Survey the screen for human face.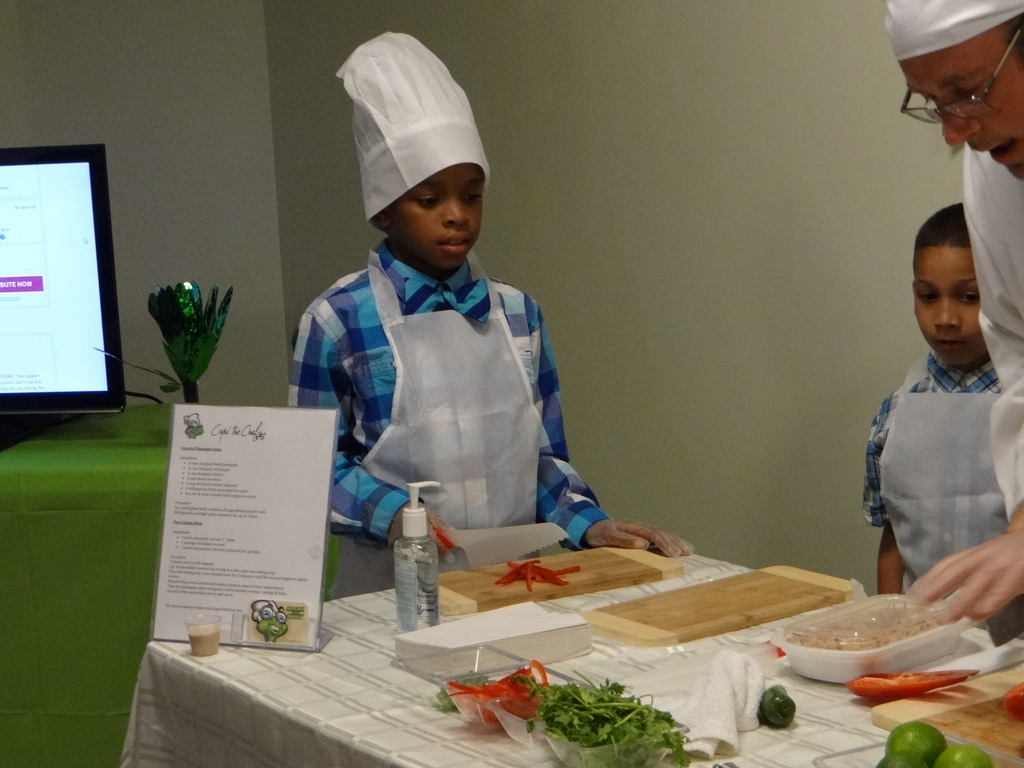
Survey found: x1=913, y1=246, x2=981, y2=364.
